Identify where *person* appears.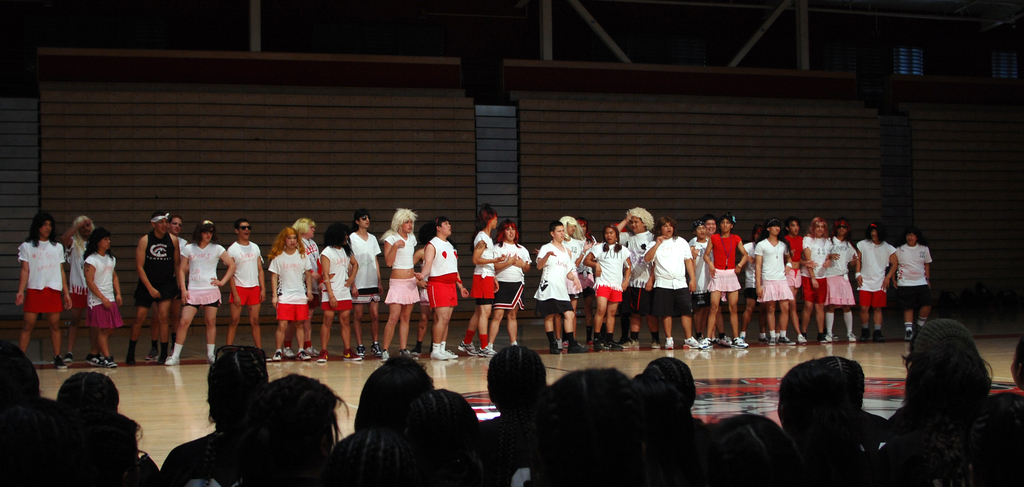
Appears at [490, 218, 533, 347].
